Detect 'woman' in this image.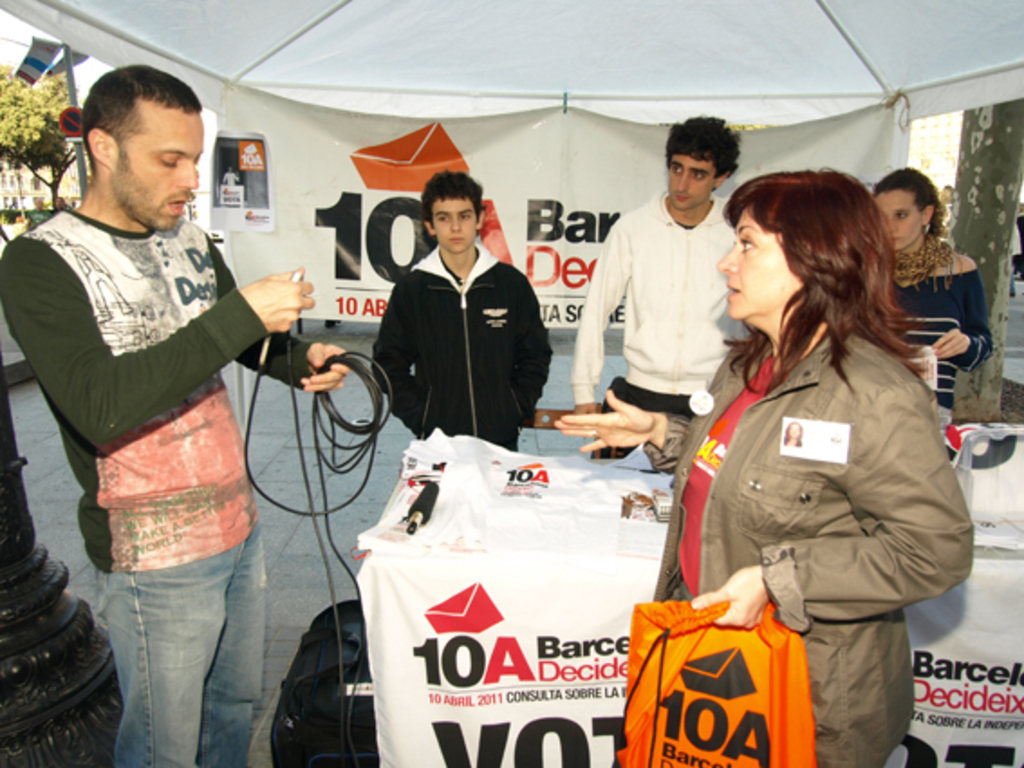
Detection: [left=861, top=161, right=991, bottom=432].
